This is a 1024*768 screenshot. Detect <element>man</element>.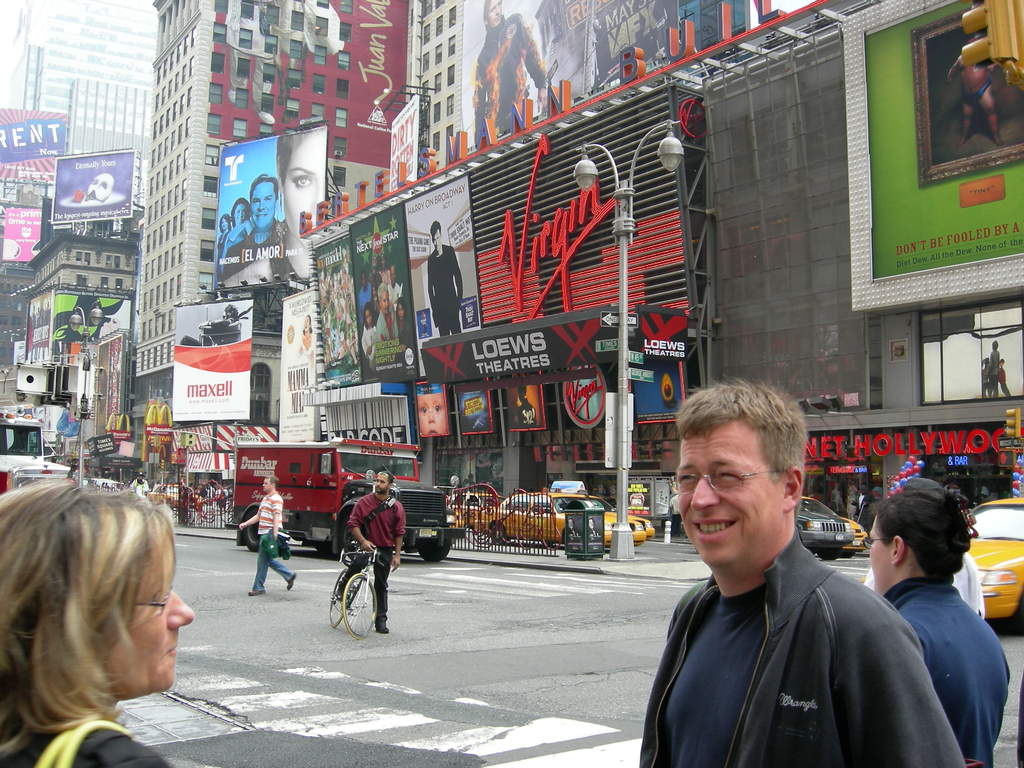
bbox(59, 301, 100, 355).
